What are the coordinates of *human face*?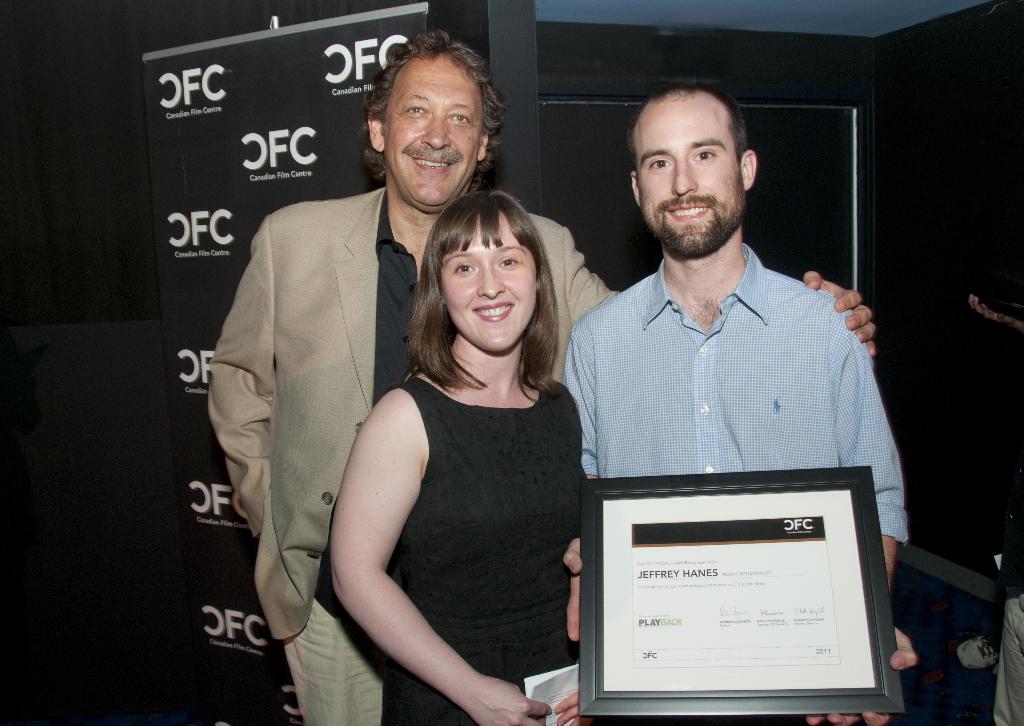
left=444, top=222, right=539, bottom=351.
